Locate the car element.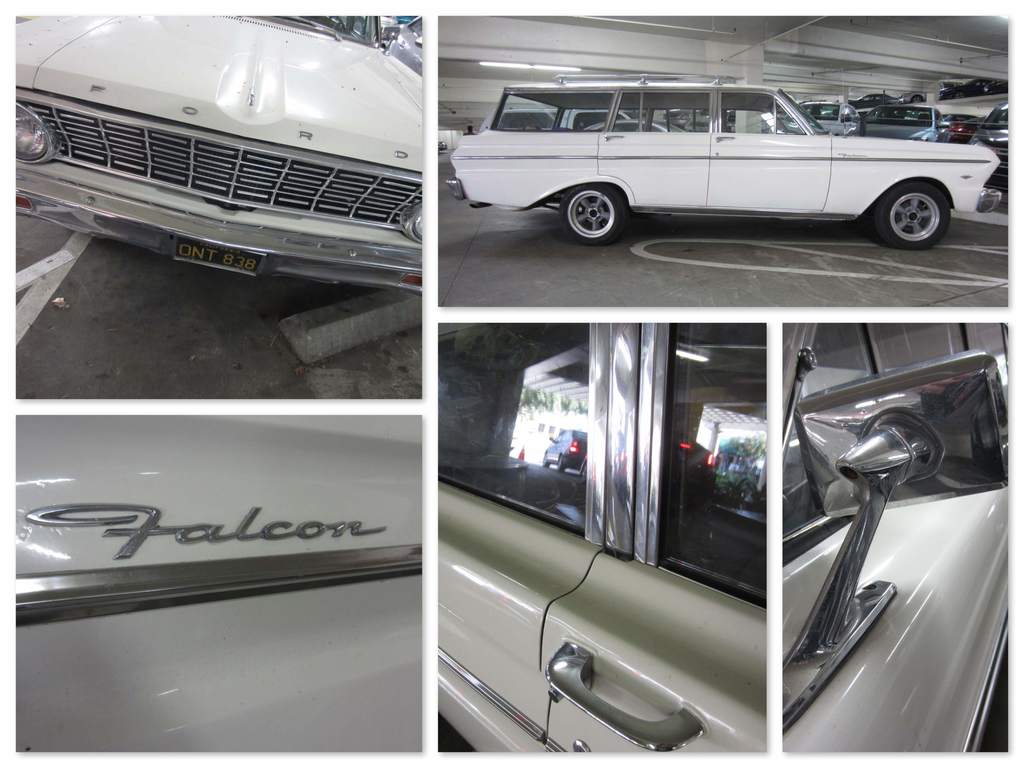
Element bbox: 784,325,1009,753.
